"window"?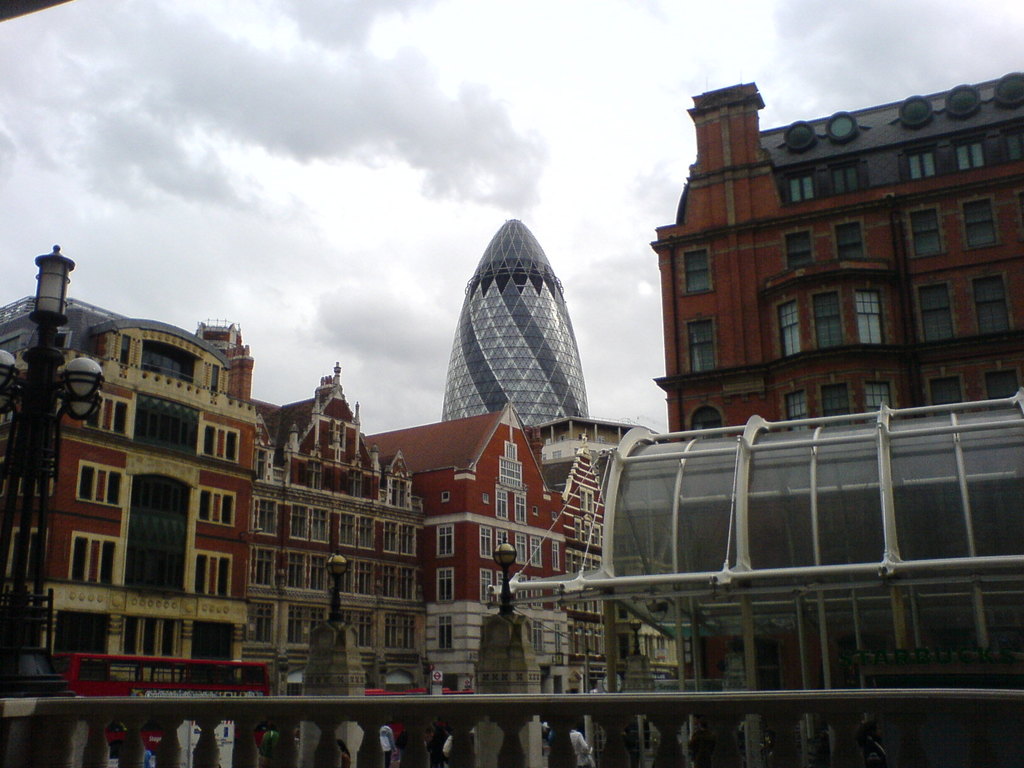
x1=65 y1=533 x2=123 y2=583
